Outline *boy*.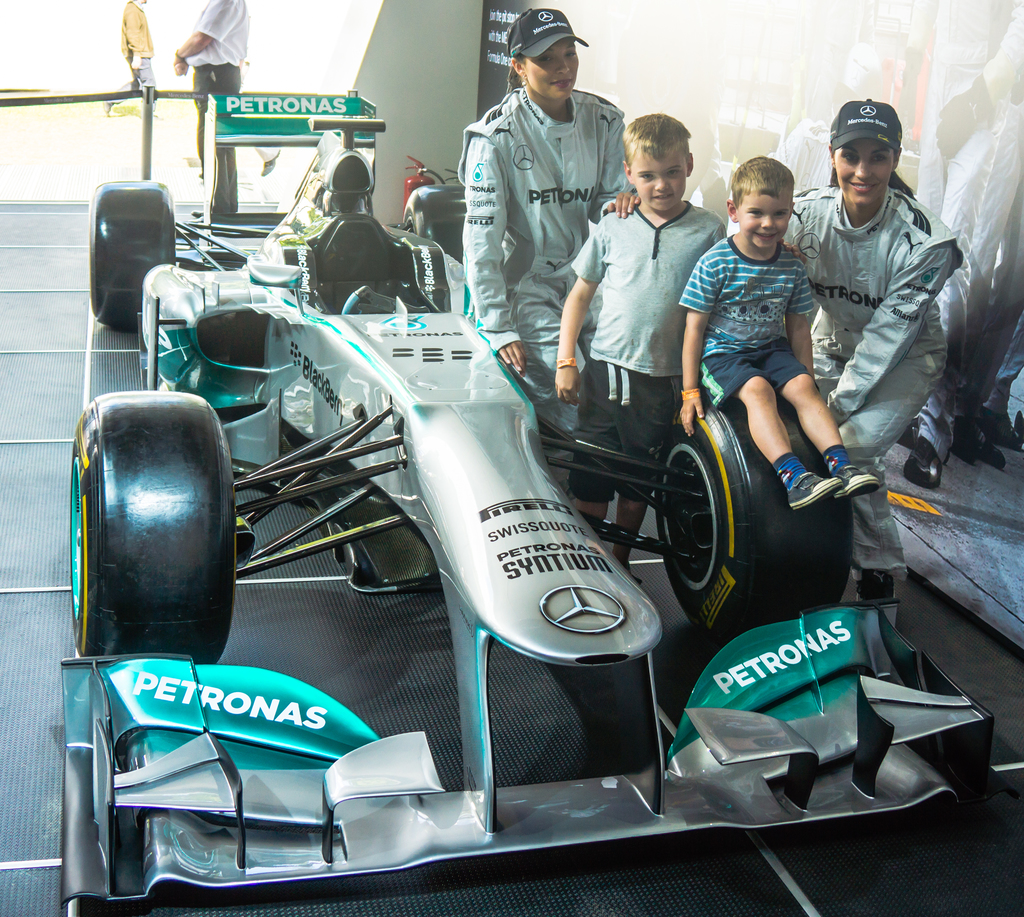
Outline: <box>553,109,806,585</box>.
